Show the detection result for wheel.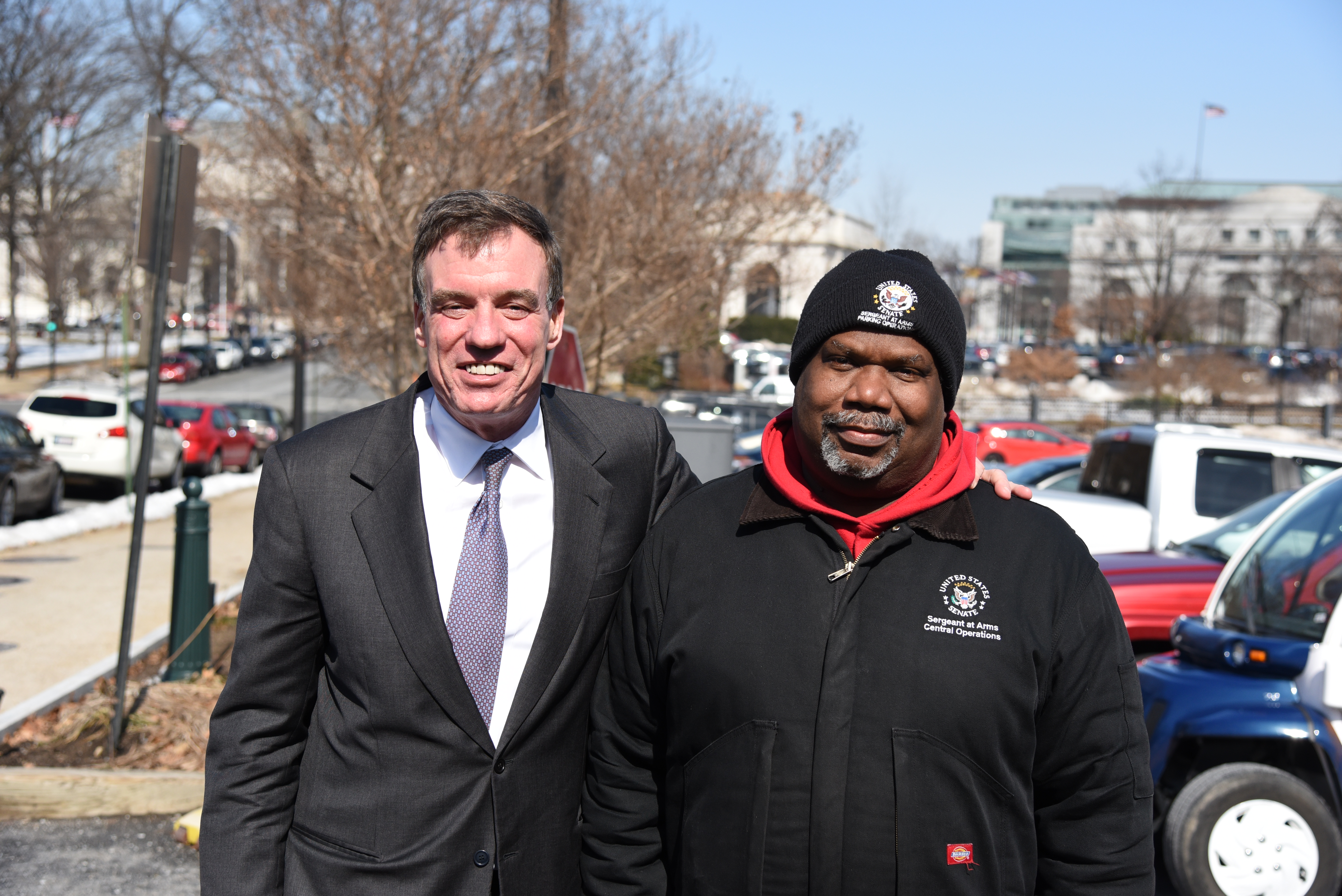
locate(54, 101, 57, 106).
